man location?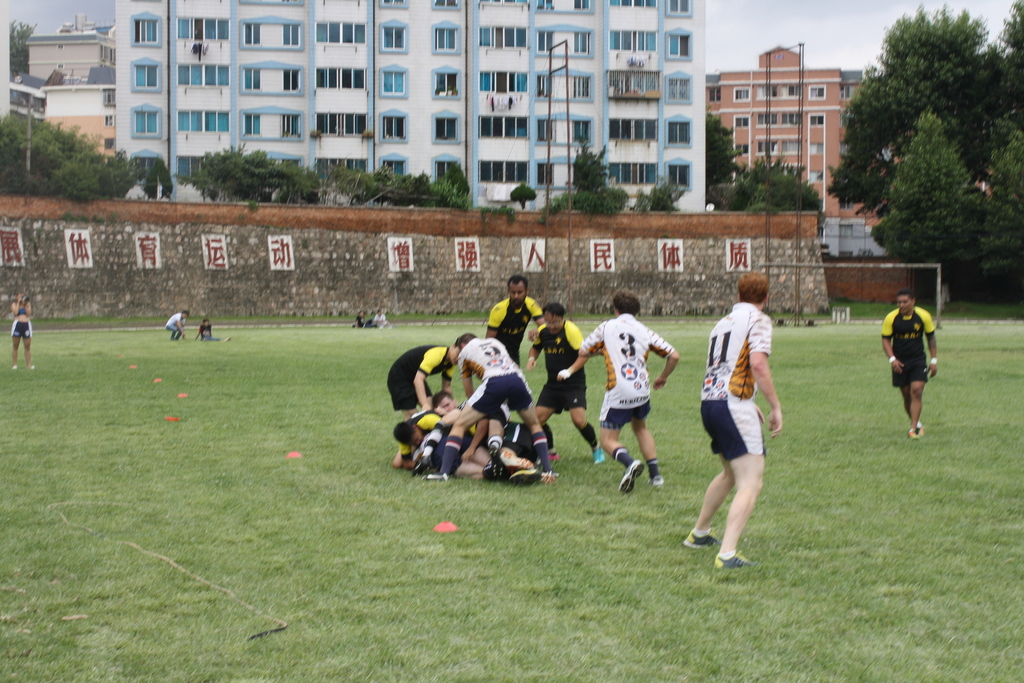
{"left": 390, "top": 331, "right": 469, "bottom": 465}
